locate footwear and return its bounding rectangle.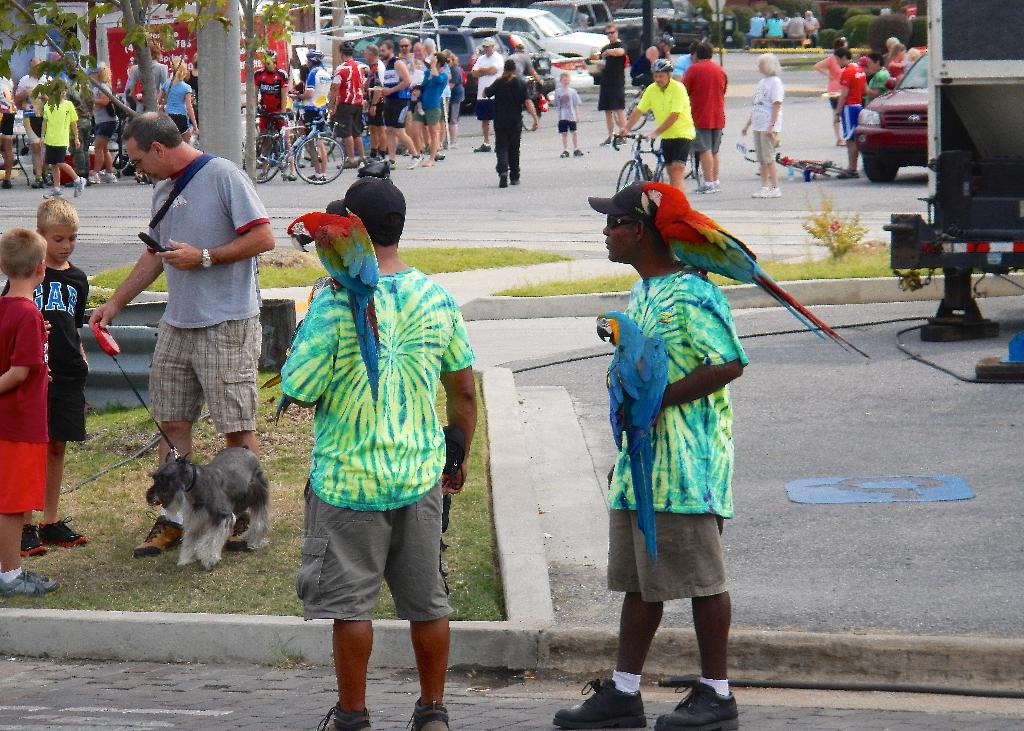
[x1=134, y1=513, x2=187, y2=559].
